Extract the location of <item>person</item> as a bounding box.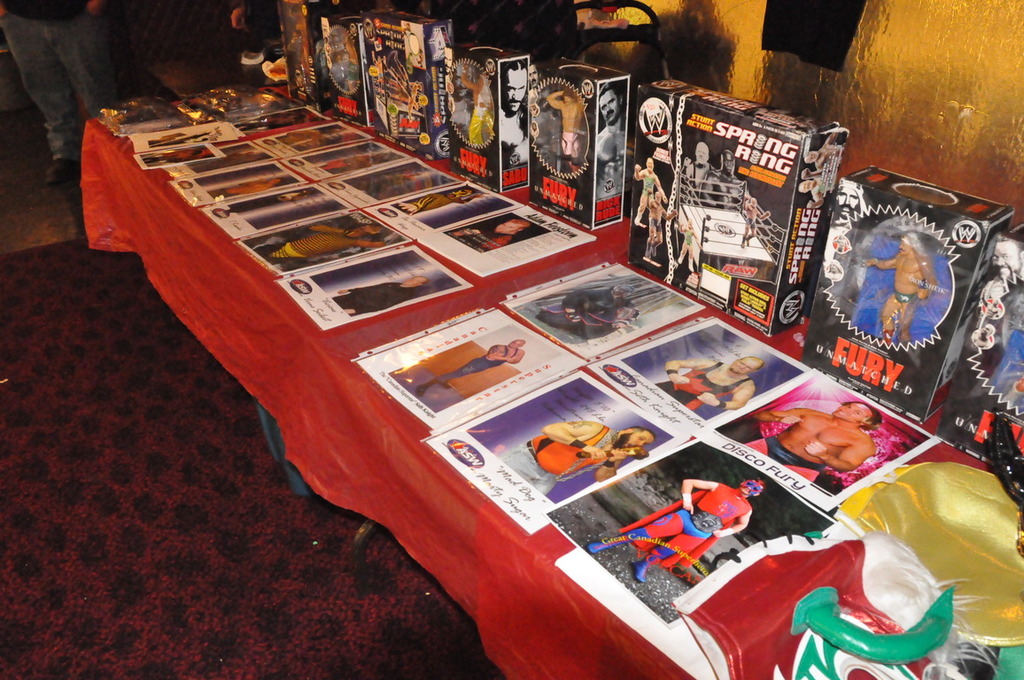
(742, 195, 770, 248).
